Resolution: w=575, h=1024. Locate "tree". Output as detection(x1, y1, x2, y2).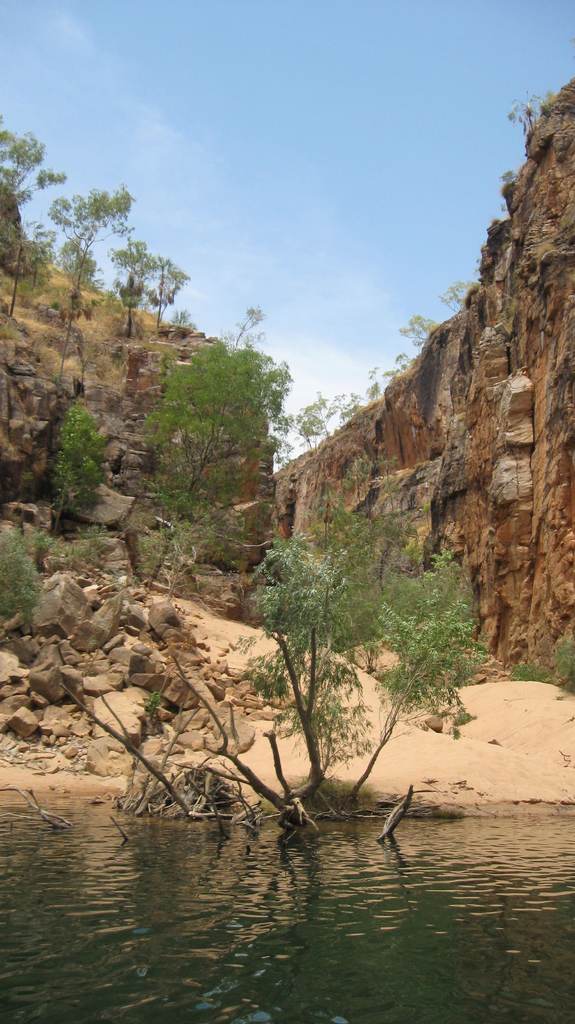
detection(0, 515, 38, 632).
